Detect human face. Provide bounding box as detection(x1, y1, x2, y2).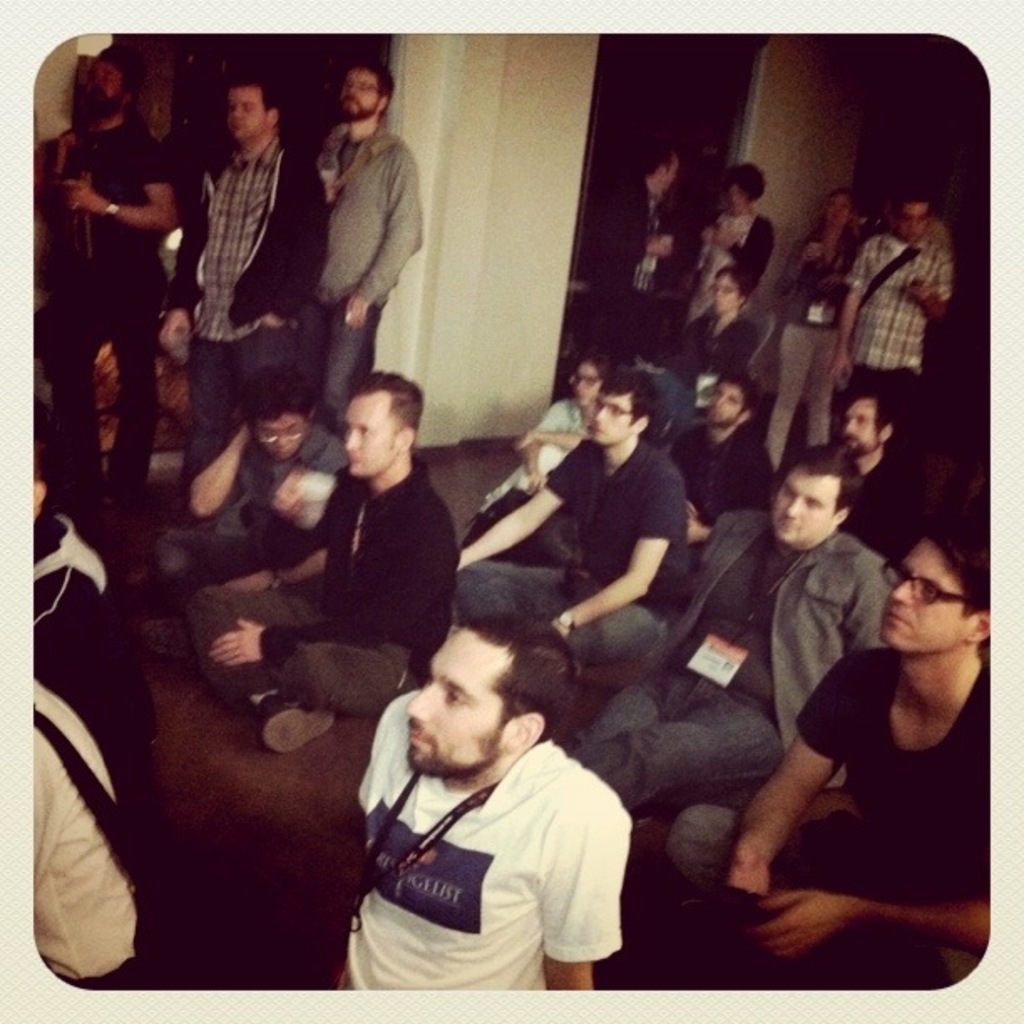
detection(843, 398, 880, 465).
